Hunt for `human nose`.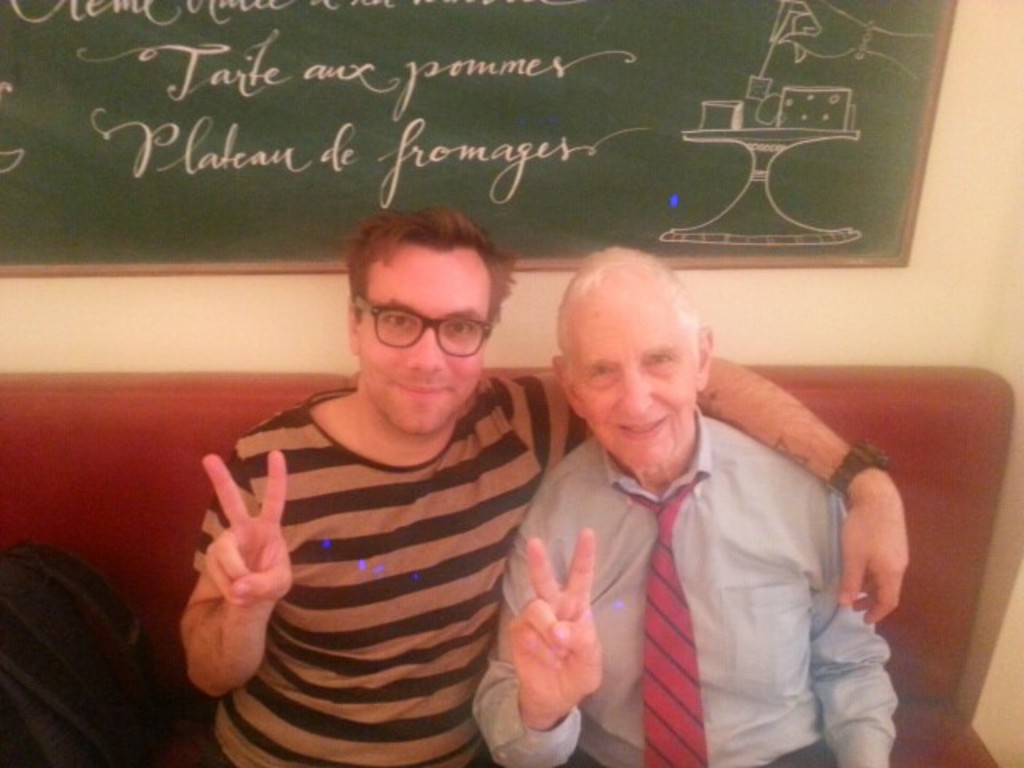
Hunted down at box=[619, 365, 654, 411].
